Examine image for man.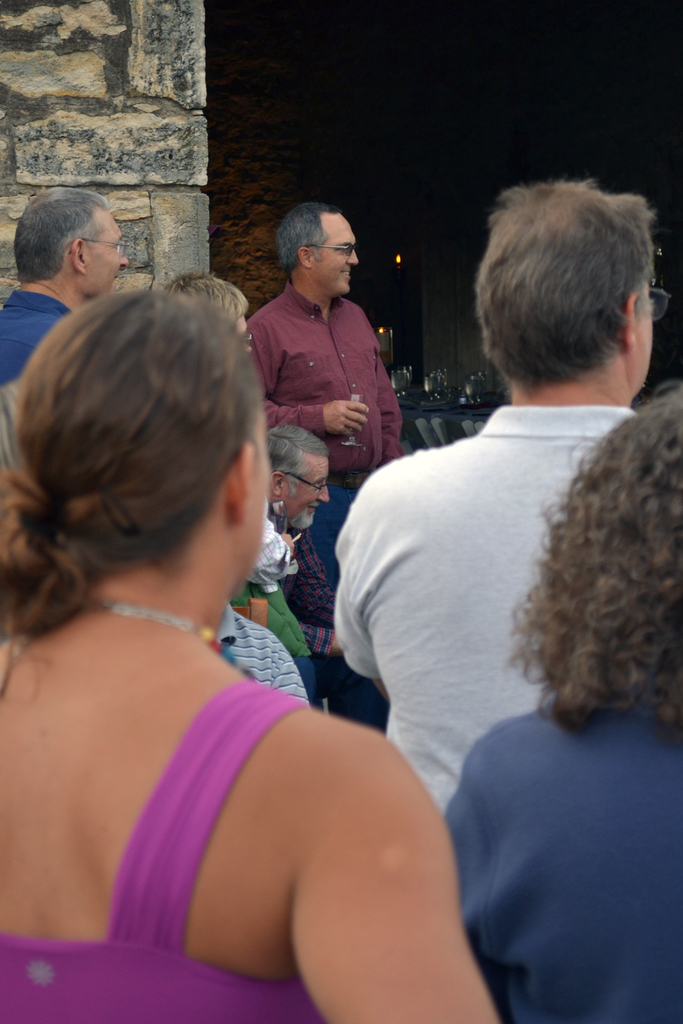
Examination result: BBox(0, 186, 128, 391).
